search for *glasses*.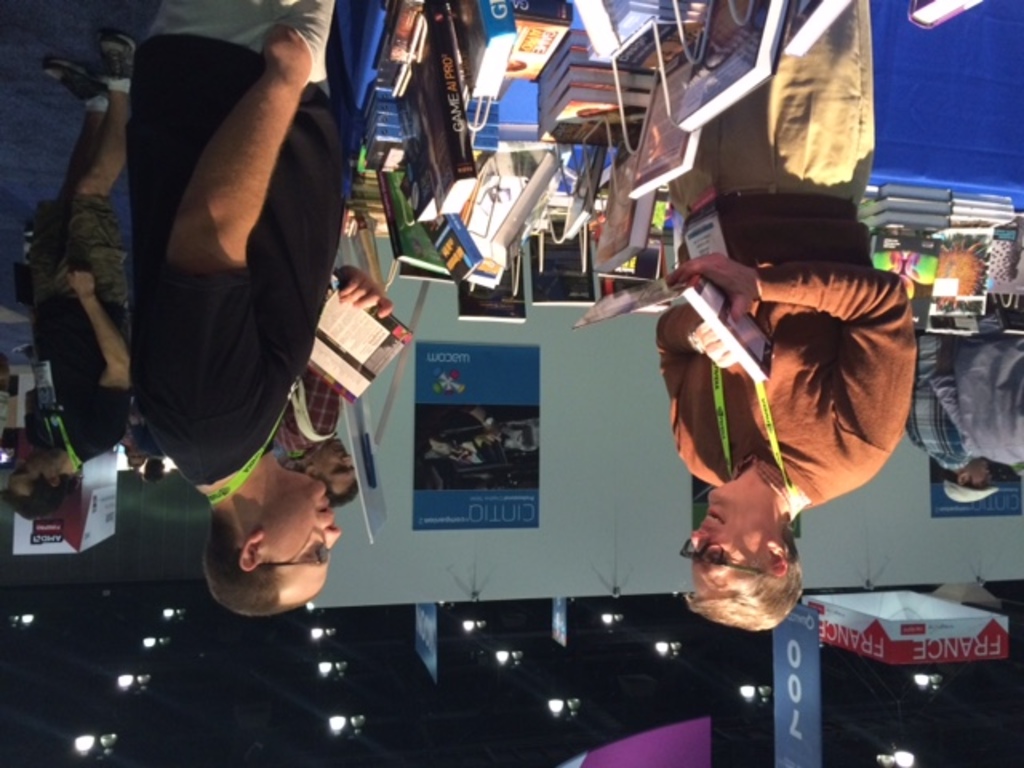
Found at <region>680, 539, 763, 576</region>.
